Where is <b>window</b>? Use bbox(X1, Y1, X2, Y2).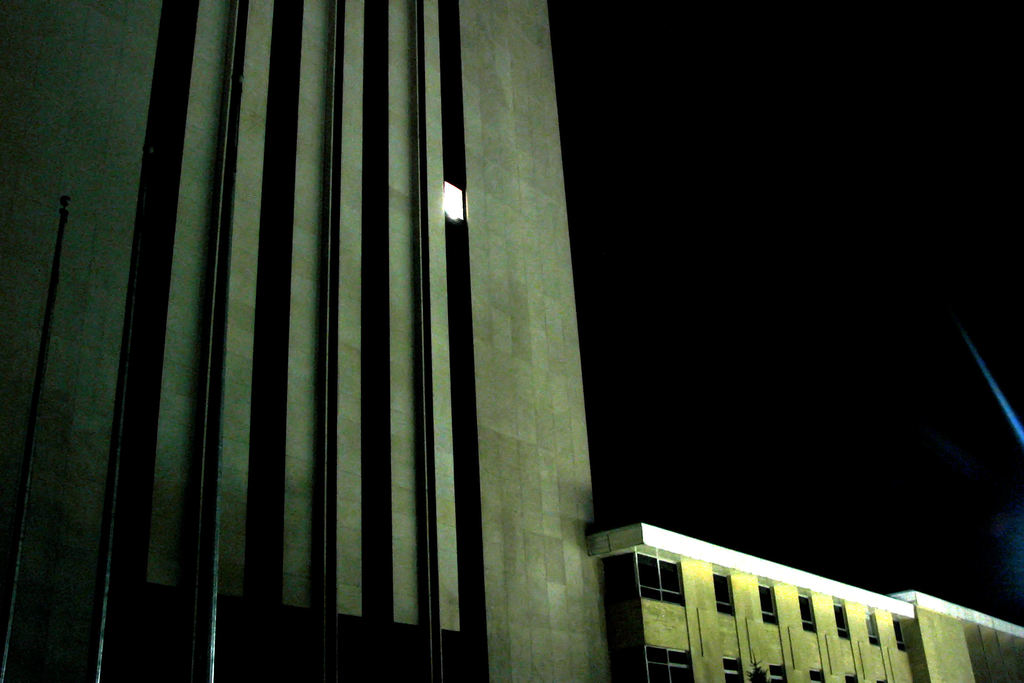
bbox(804, 668, 836, 682).
